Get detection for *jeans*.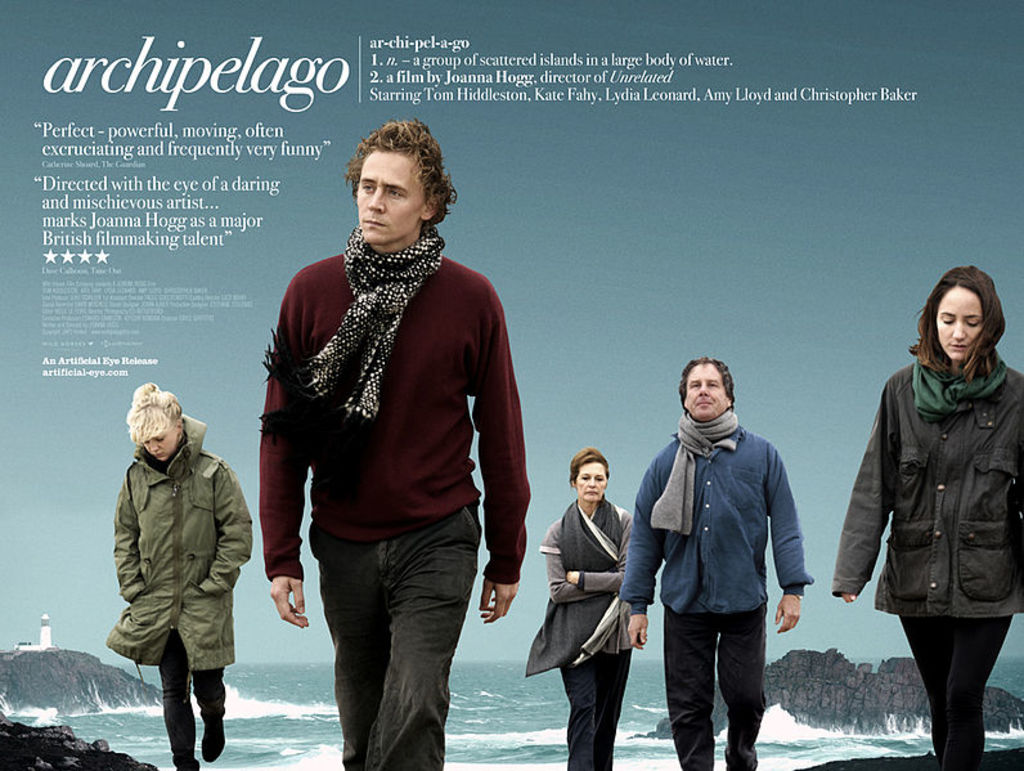
Detection: <region>316, 503, 481, 770</region>.
